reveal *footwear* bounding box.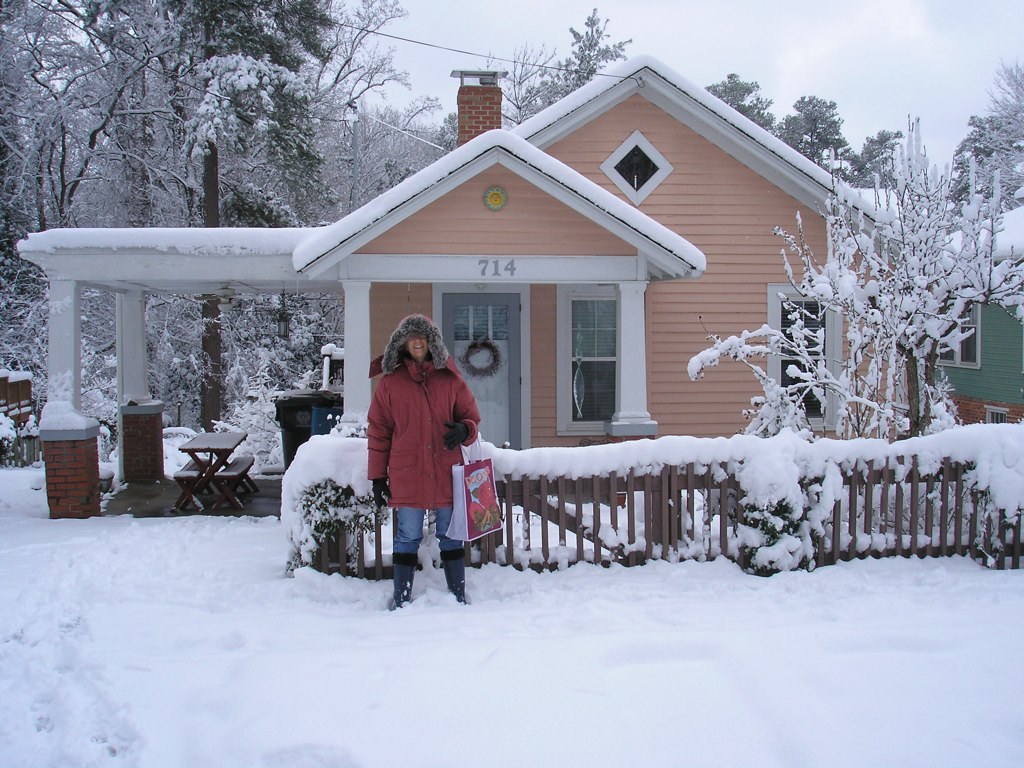
Revealed: box(385, 550, 421, 615).
